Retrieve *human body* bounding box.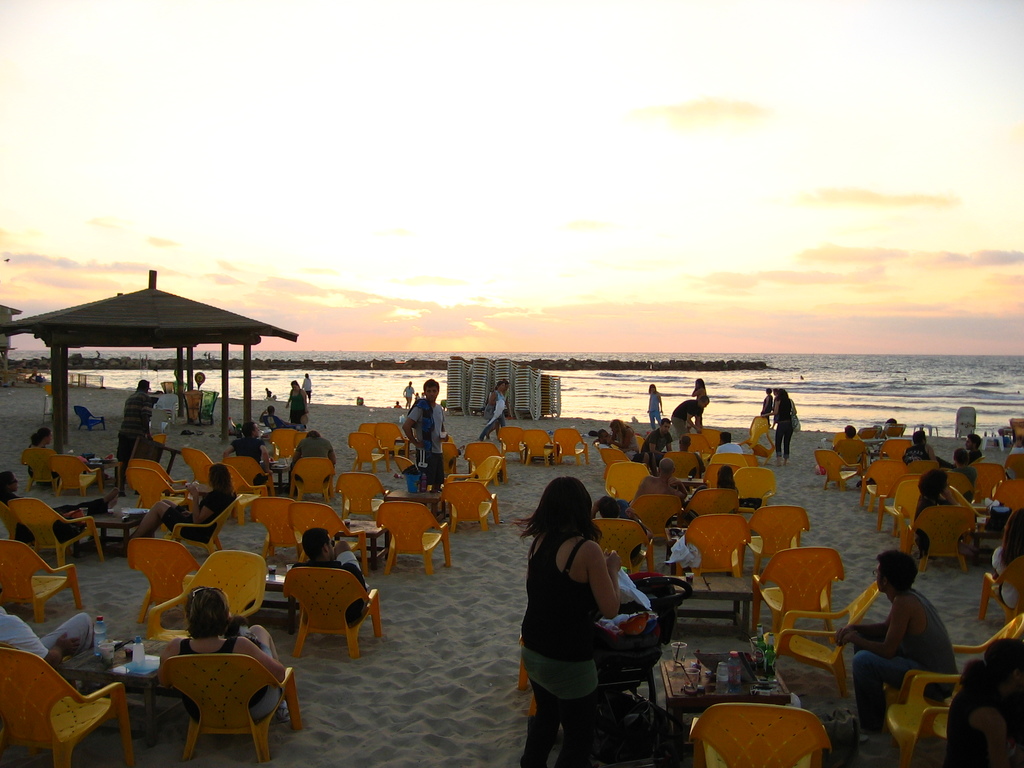
Bounding box: <region>835, 438, 864, 467</region>.
